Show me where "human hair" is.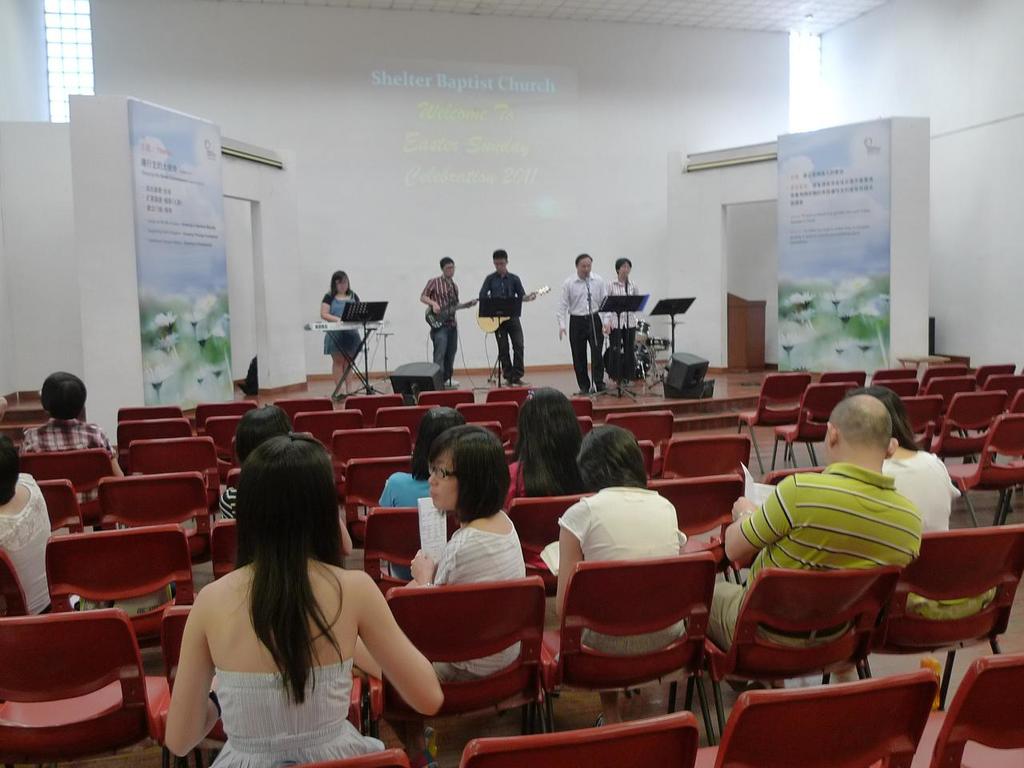
"human hair" is at x1=846, y1=388, x2=922, y2=449.
